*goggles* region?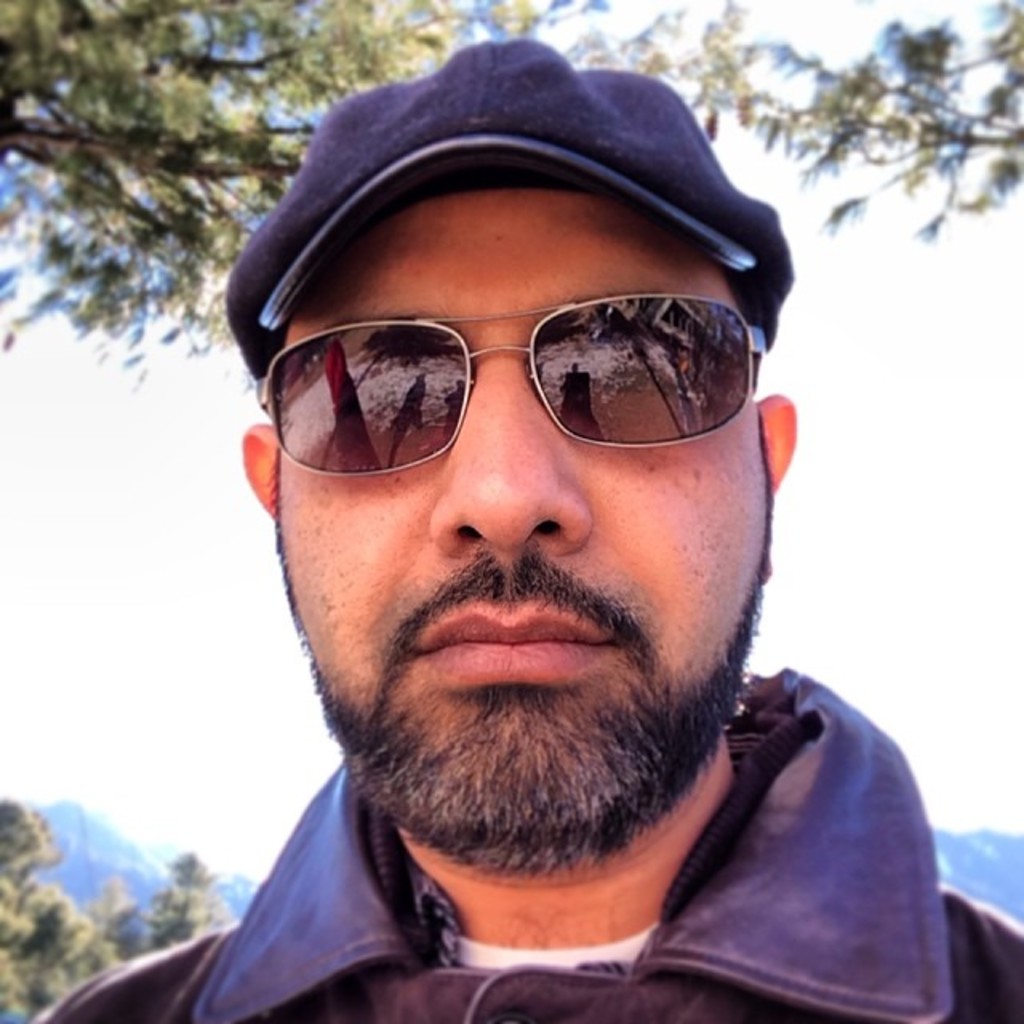
box(253, 285, 776, 480)
